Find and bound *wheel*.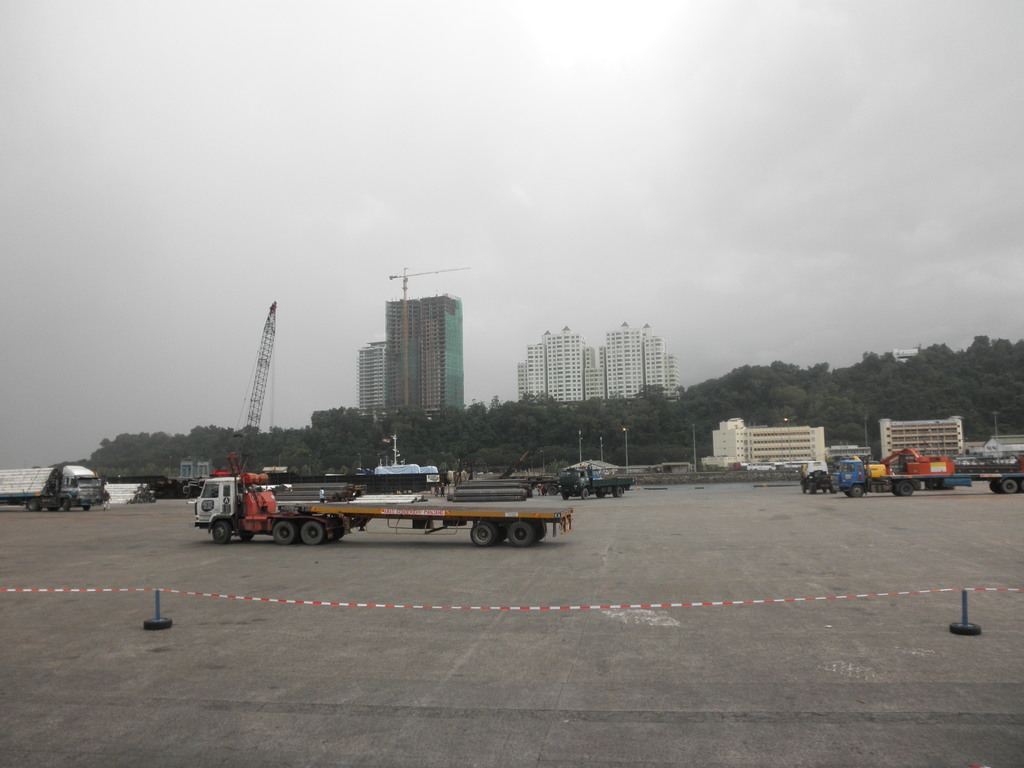
Bound: <box>77,505,90,511</box>.
